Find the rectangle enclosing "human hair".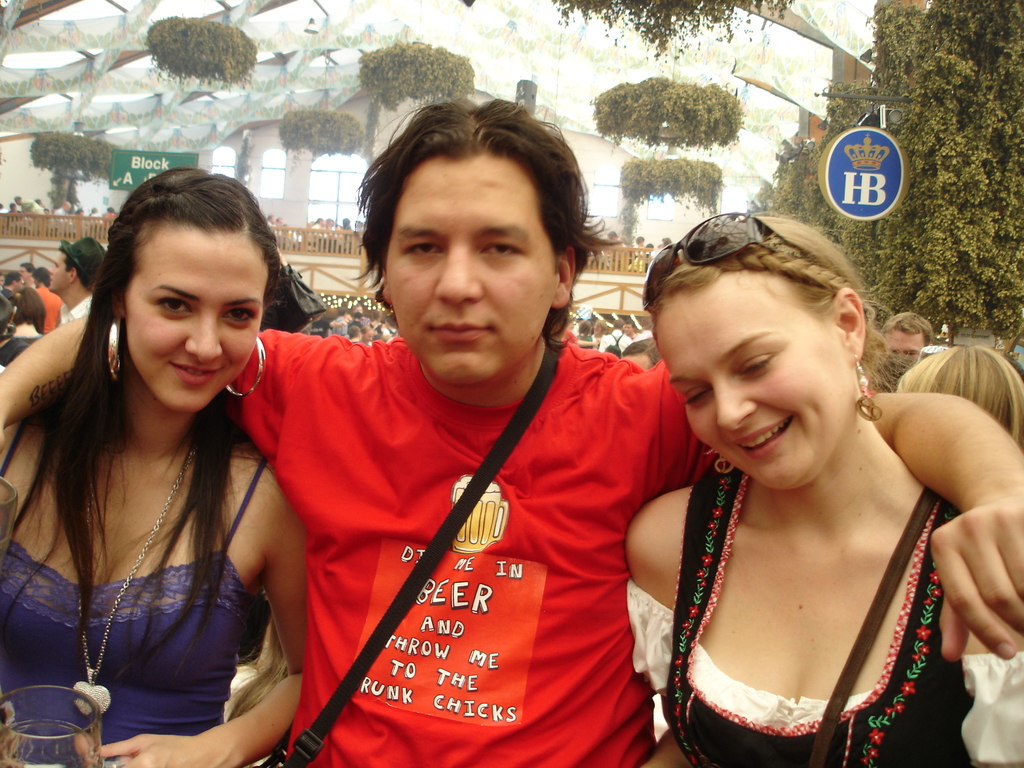
38/175/271/626.
